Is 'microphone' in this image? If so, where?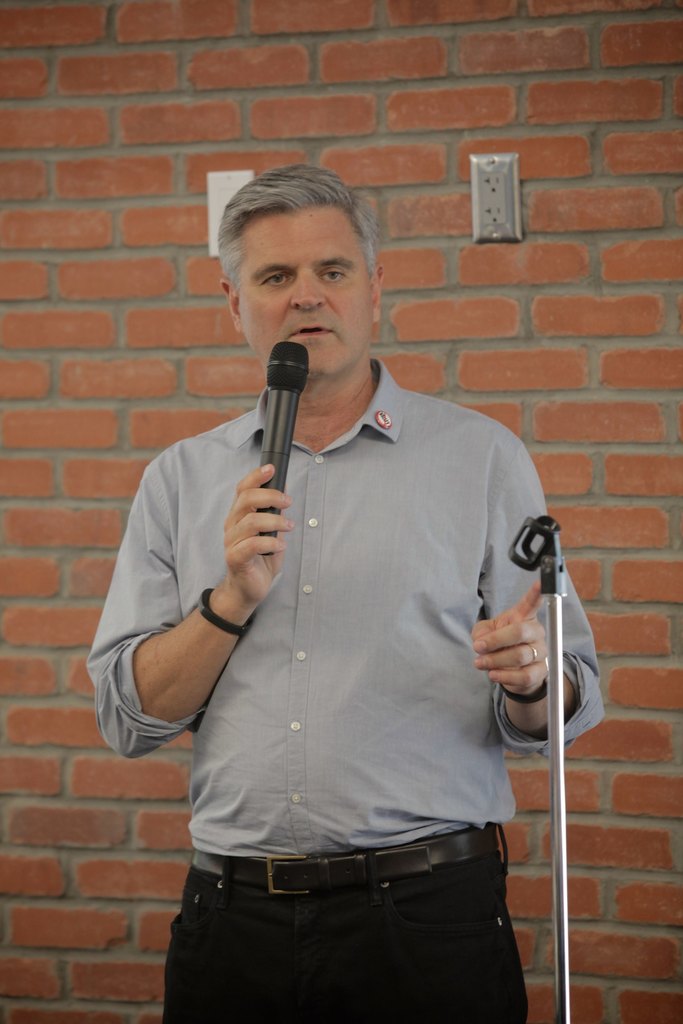
Yes, at pyautogui.locateOnScreen(261, 338, 312, 557).
